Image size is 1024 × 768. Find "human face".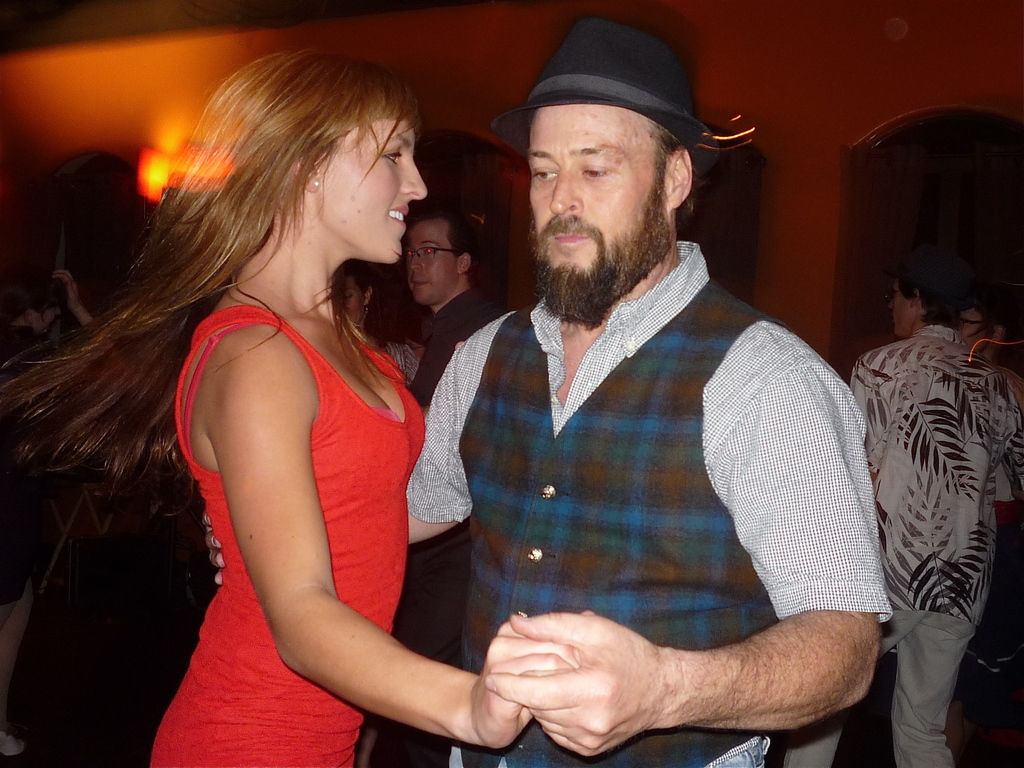
<bbox>531, 103, 664, 283</bbox>.
